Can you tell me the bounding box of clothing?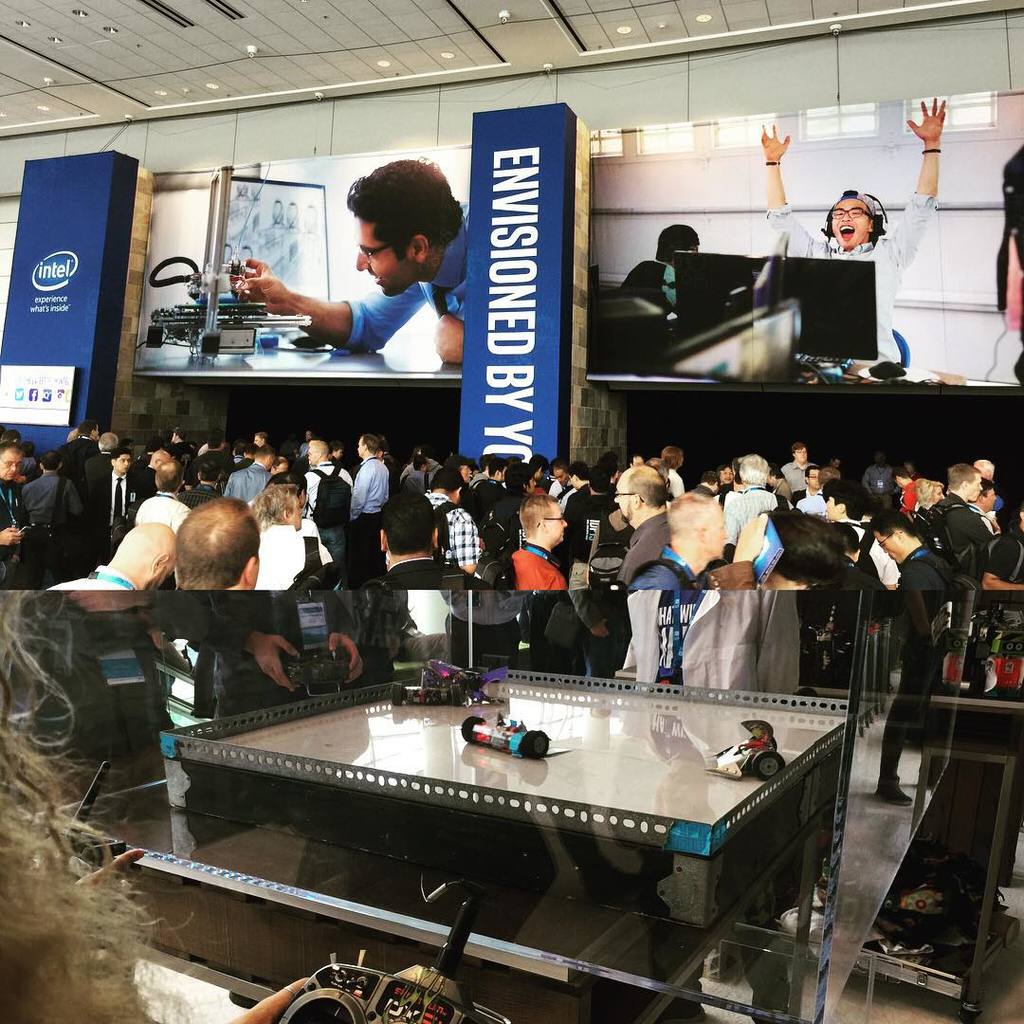
box=[221, 466, 271, 501].
